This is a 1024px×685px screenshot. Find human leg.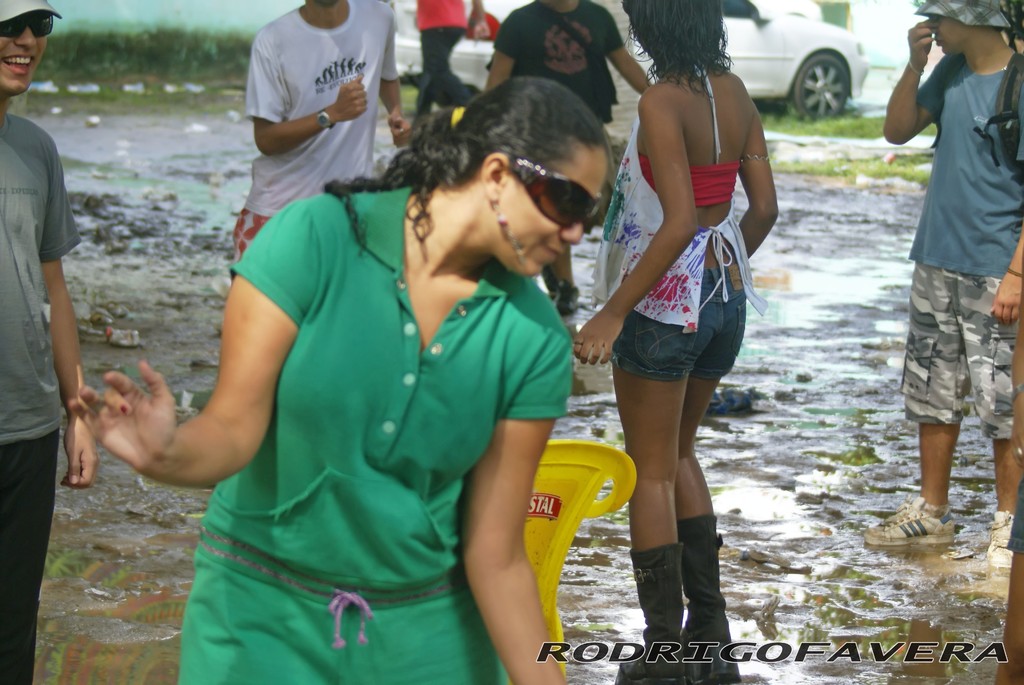
Bounding box: bbox=[0, 372, 58, 684].
